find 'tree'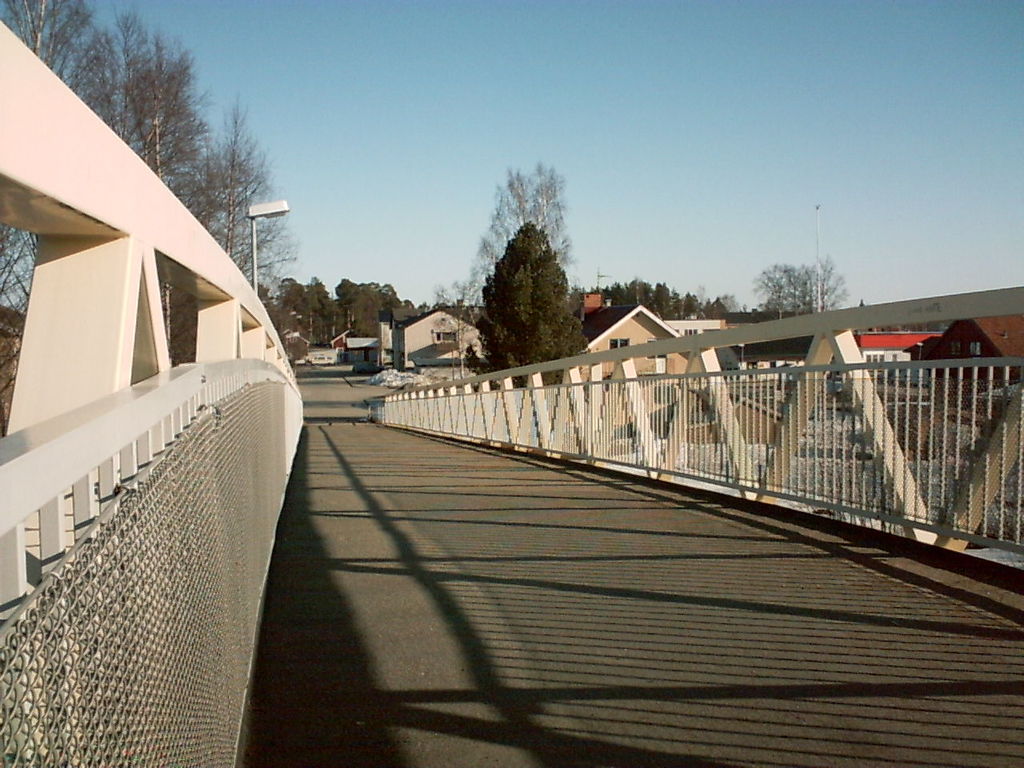
select_region(451, 160, 574, 302)
